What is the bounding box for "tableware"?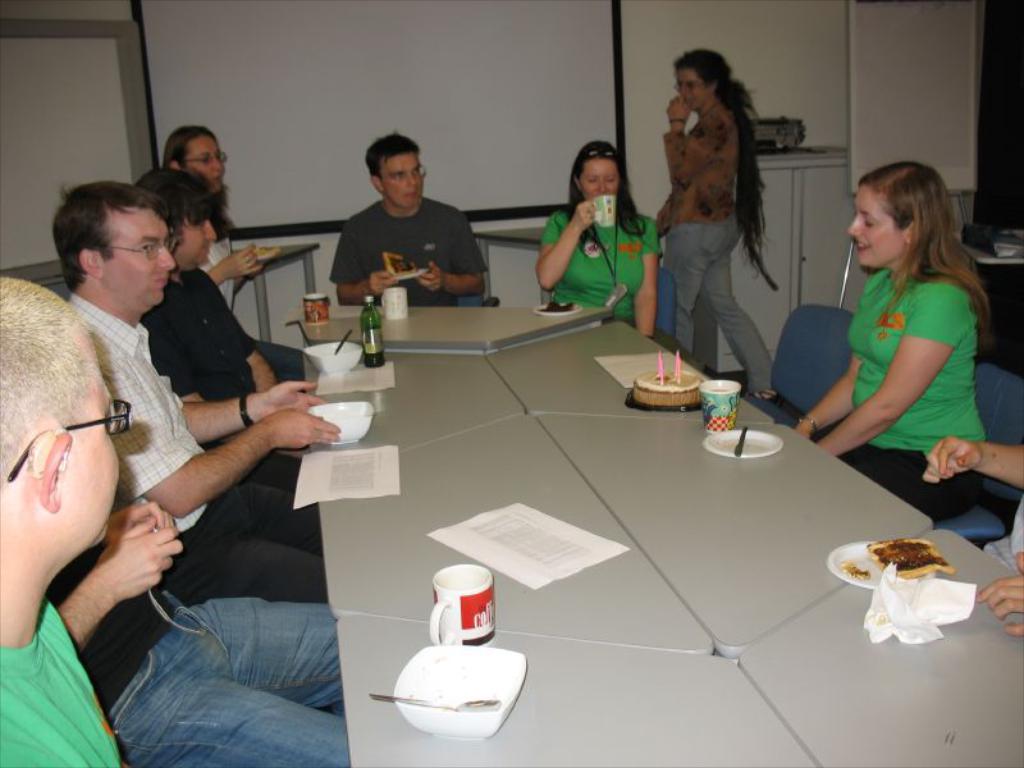
box=[369, 691, 500, 713].
